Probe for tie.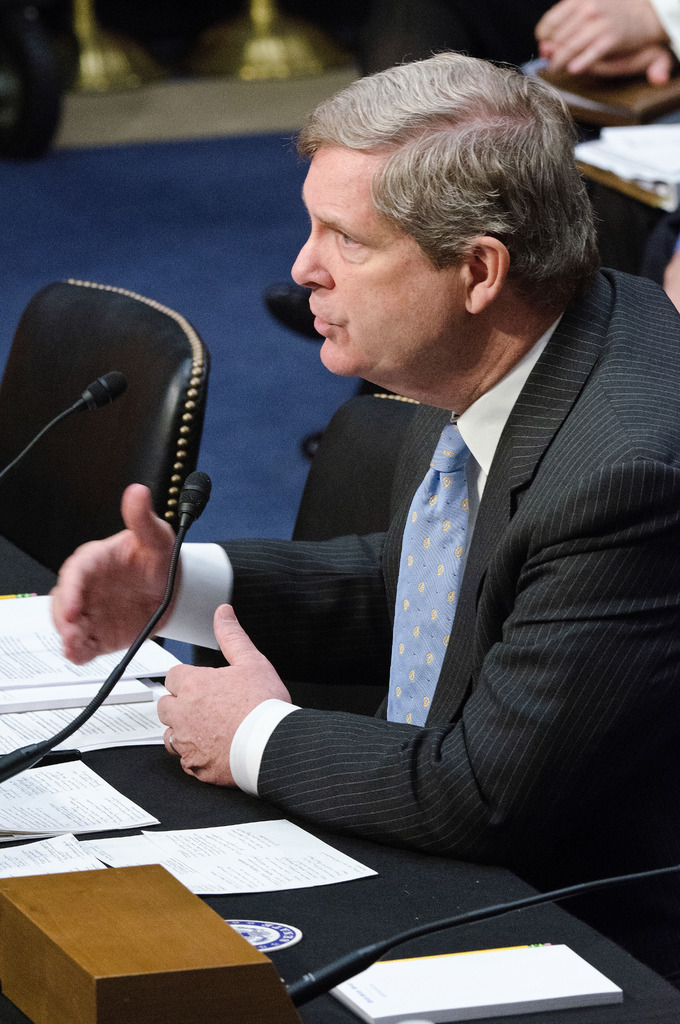
Probe result: [left=387, top=419, right=476, bottom=732].
